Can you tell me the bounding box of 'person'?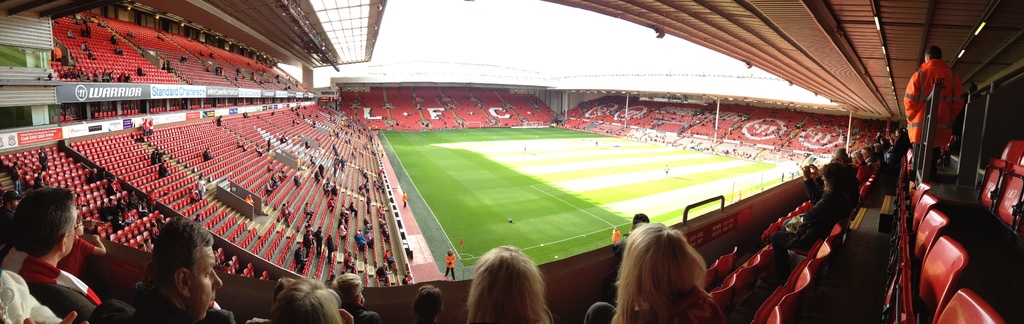
404:191:408:207.
